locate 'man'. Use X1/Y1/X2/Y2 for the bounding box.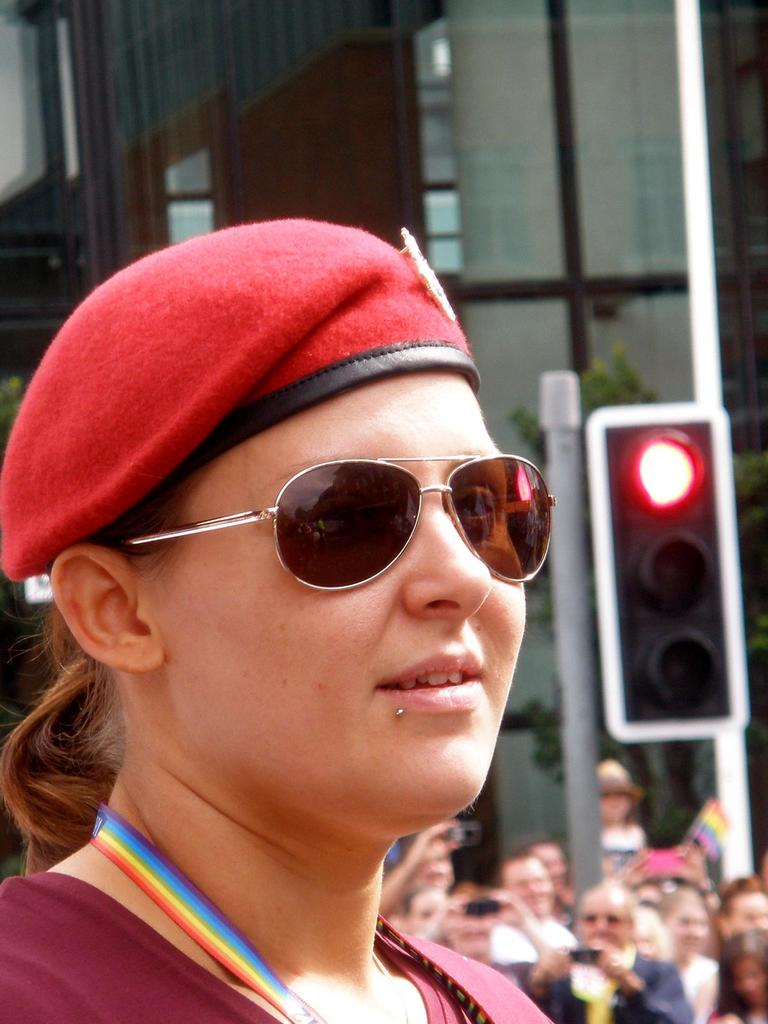
493/848/579/953.
